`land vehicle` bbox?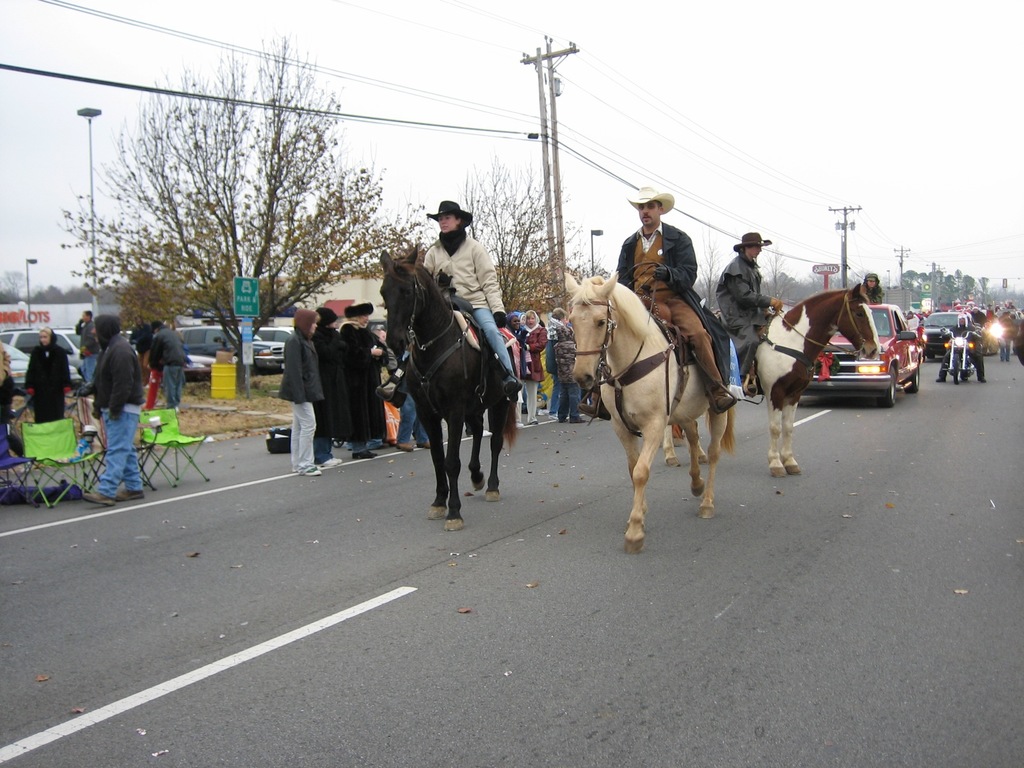
<region>924, 307, 962, 355</region>
